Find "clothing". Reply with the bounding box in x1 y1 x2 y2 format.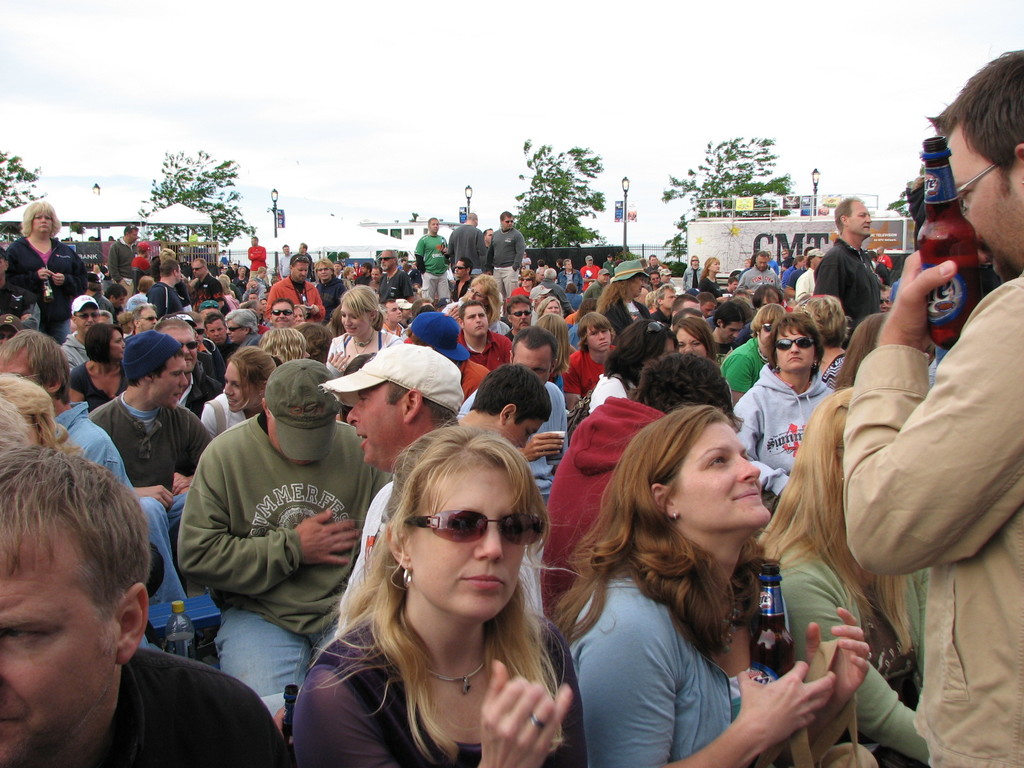
561 348 596 408.
